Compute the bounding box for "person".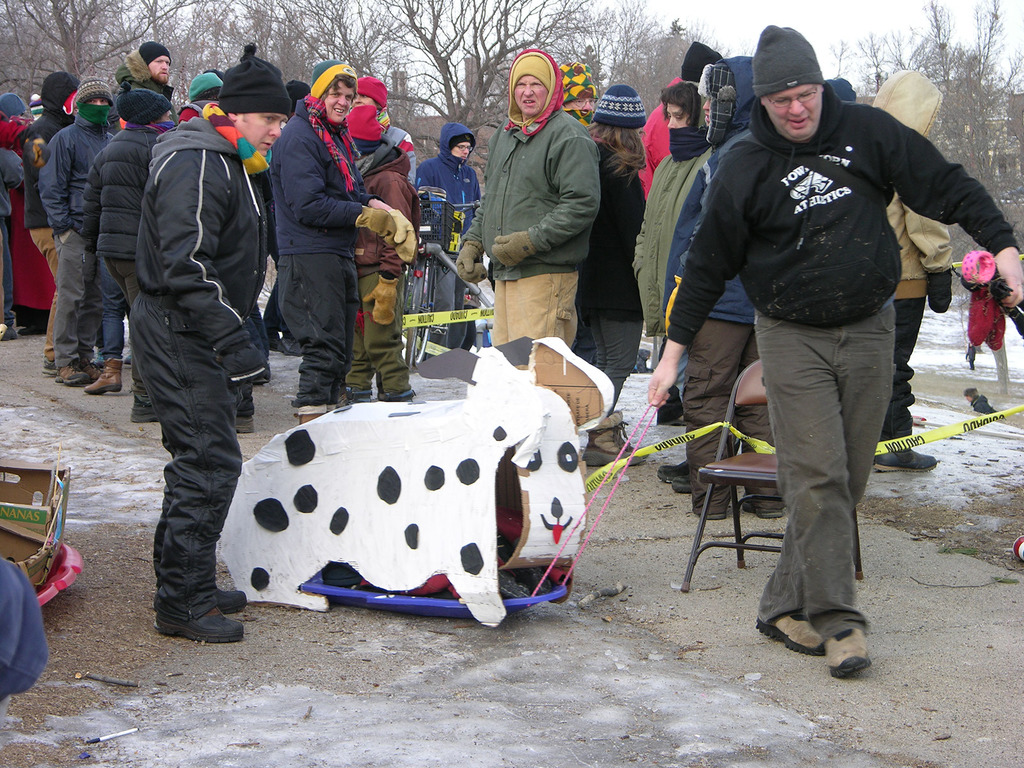
pyautogui.locateOnScreen(578, 76, 644, 471).
